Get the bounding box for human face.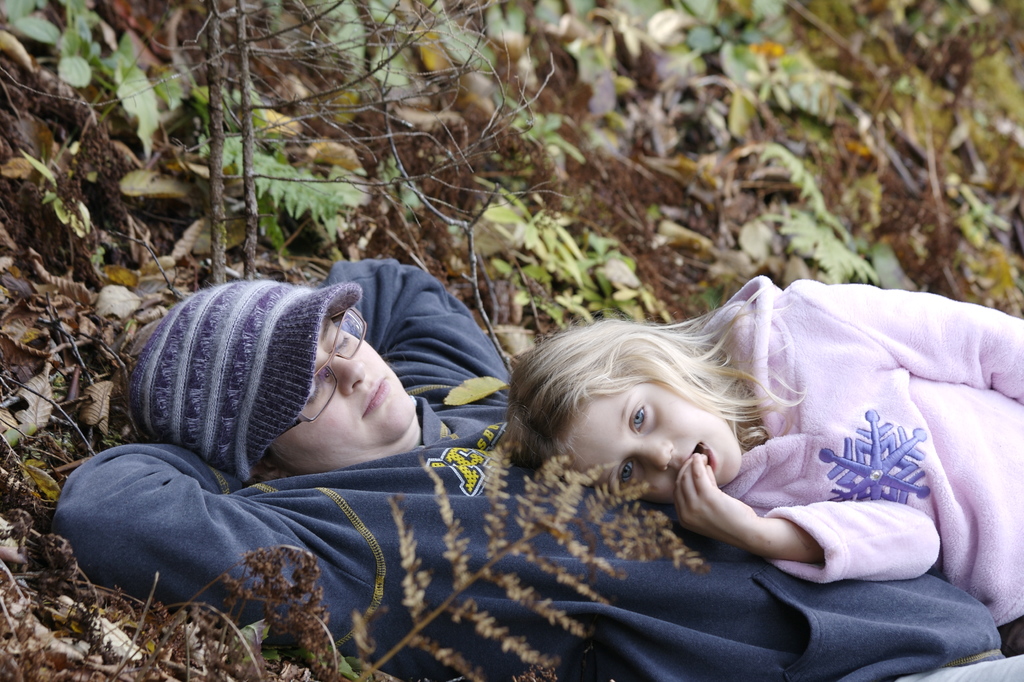
x1=568 y1=378 x2=741 y2=499.
